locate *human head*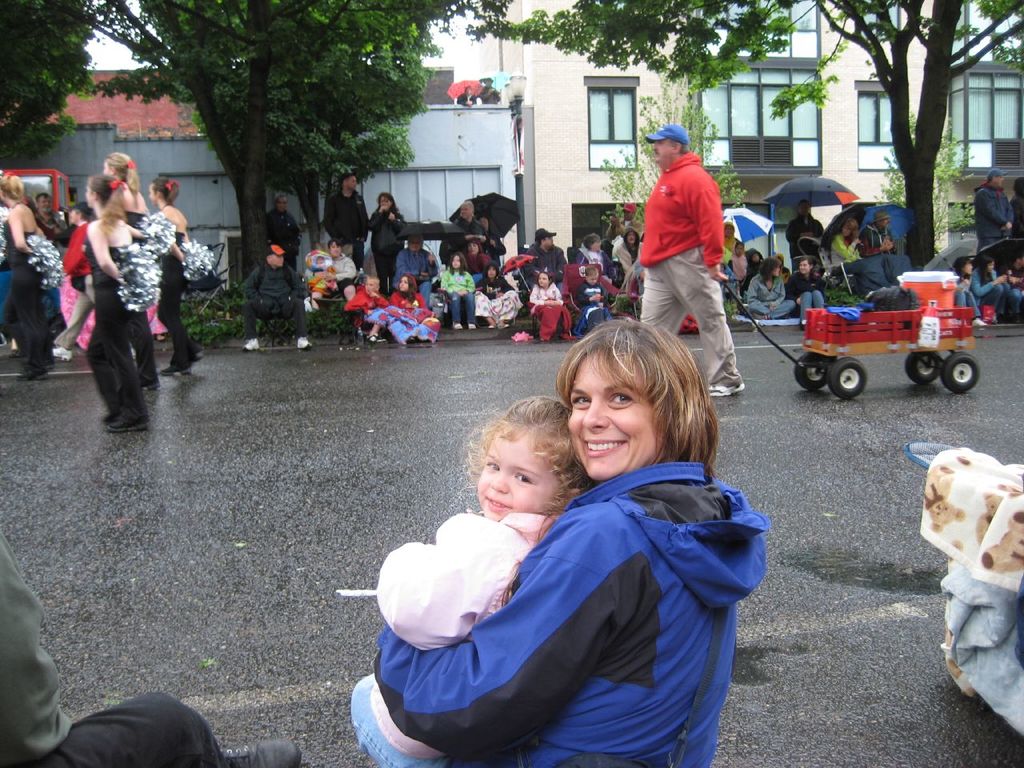
[622,206,633,223]
